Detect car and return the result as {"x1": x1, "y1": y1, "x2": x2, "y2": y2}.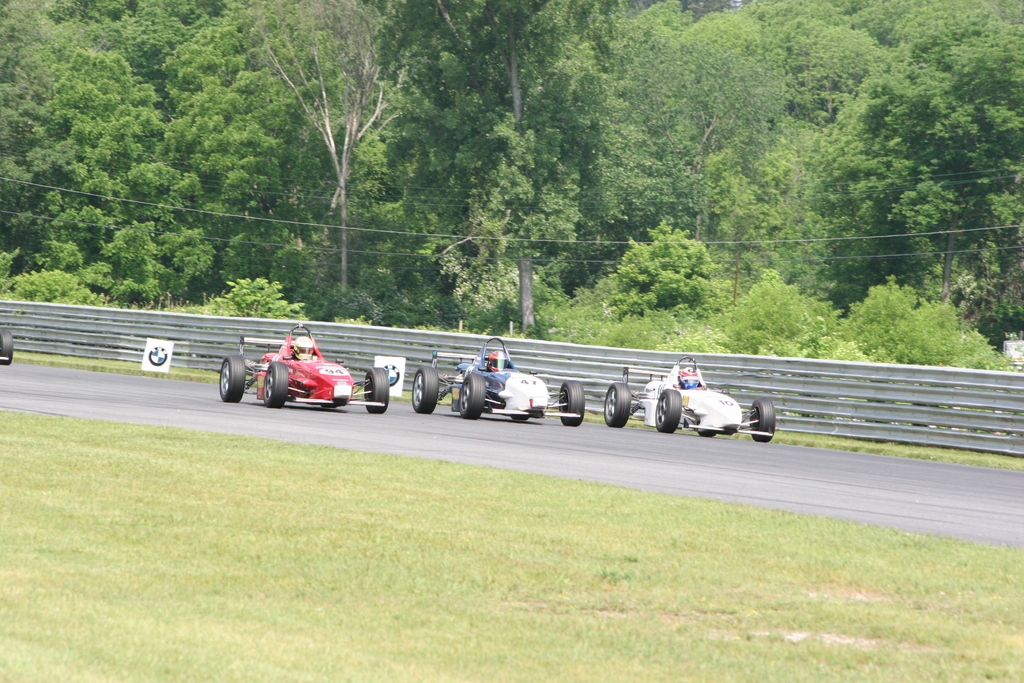
{"x1": 602, "y1": 354, "x2": 776, "y2": 443}.
